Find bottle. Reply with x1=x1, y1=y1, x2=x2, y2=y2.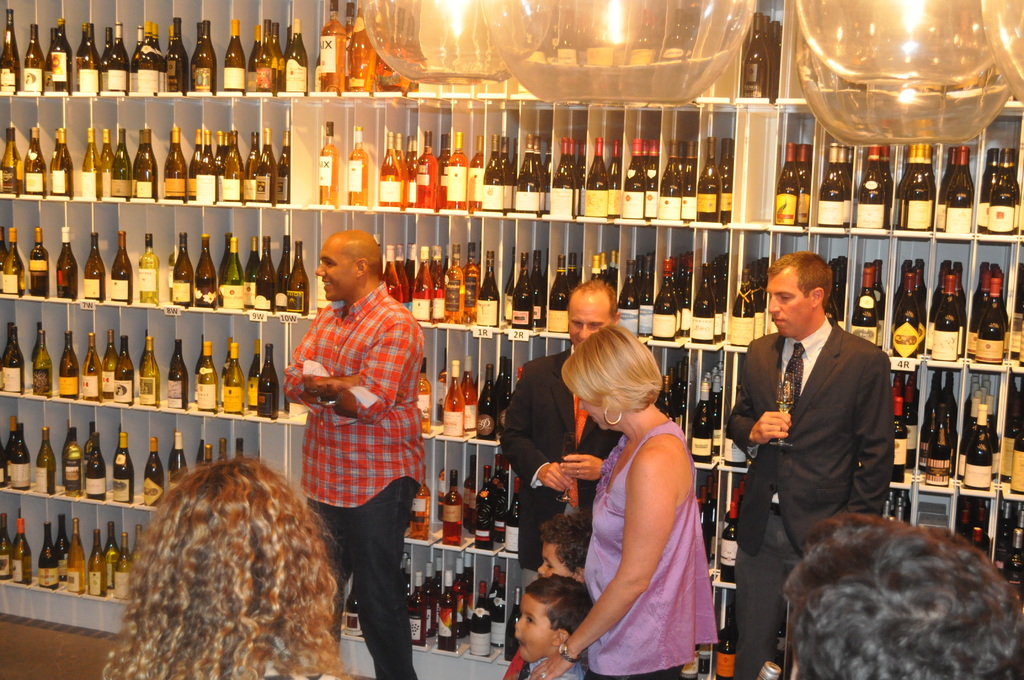
x1=27, y1=520, x2=70, y2=592.
